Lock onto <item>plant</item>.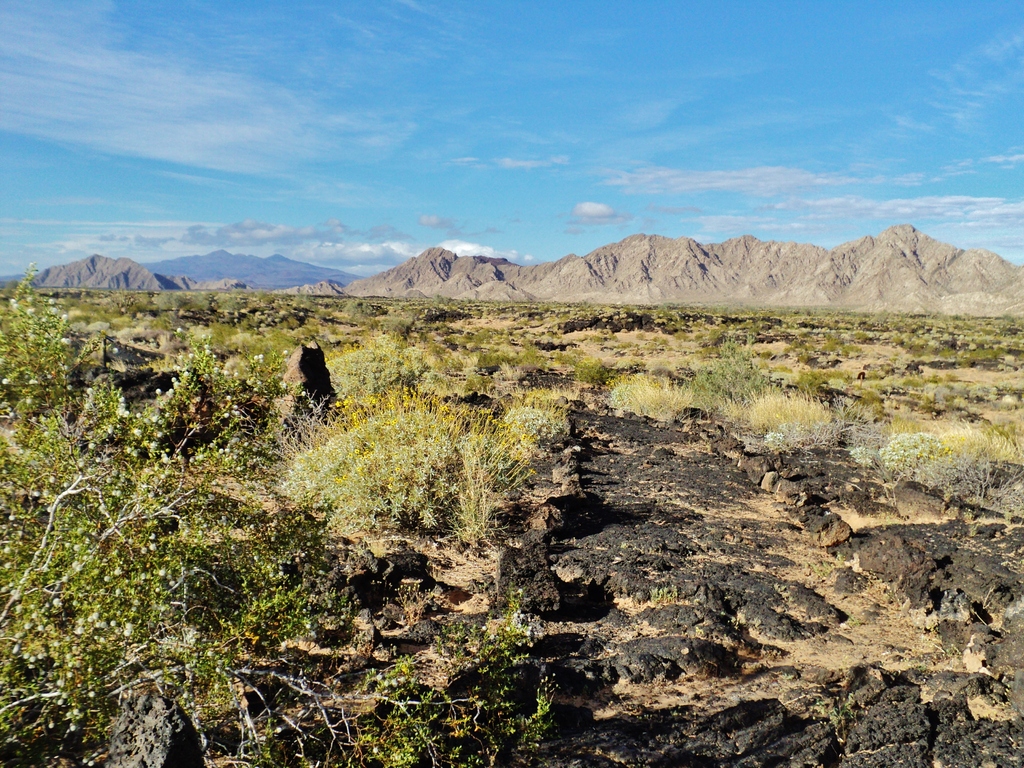
Locked: pyautogui.locateOnScreen(278, 412, 459, 534).
